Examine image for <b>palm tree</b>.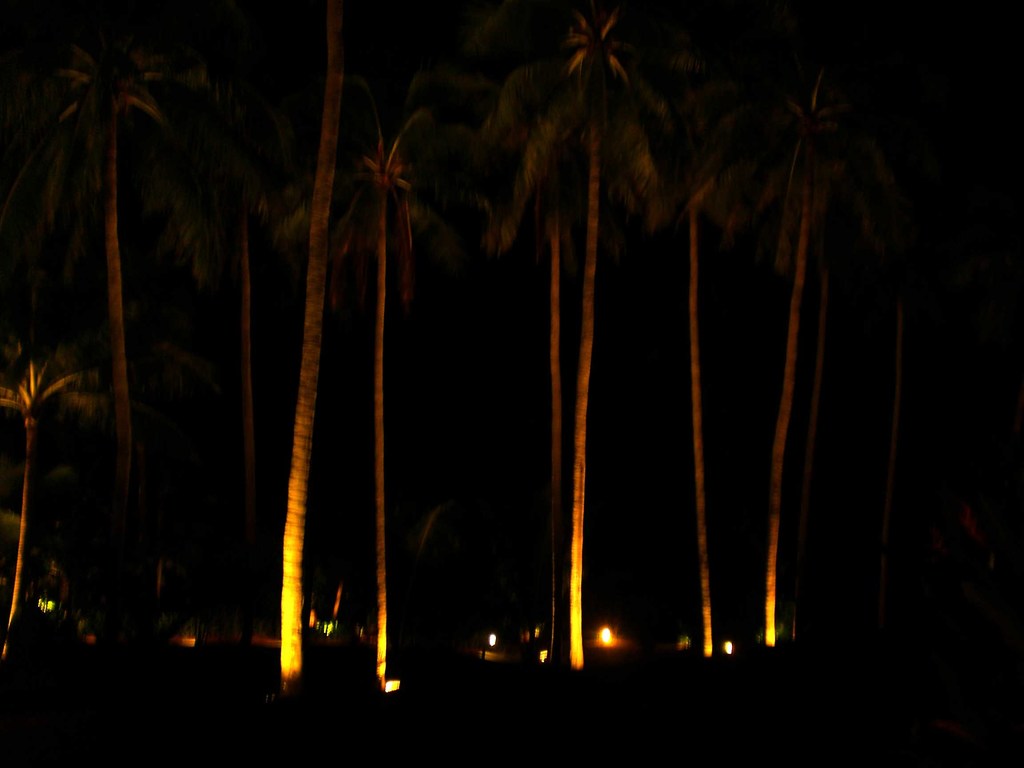
Examination result: (left=744, top=37, right=866, bottom=664).
